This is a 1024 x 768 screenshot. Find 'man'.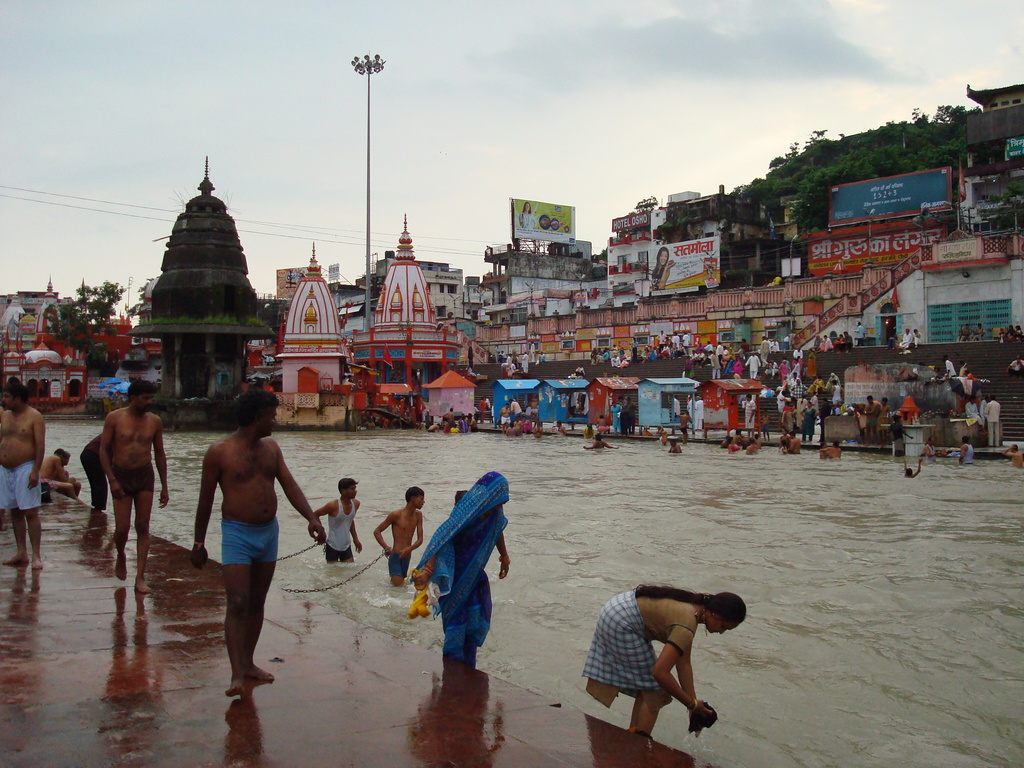
Bounding box: rect(684, 412, 686, 438).
